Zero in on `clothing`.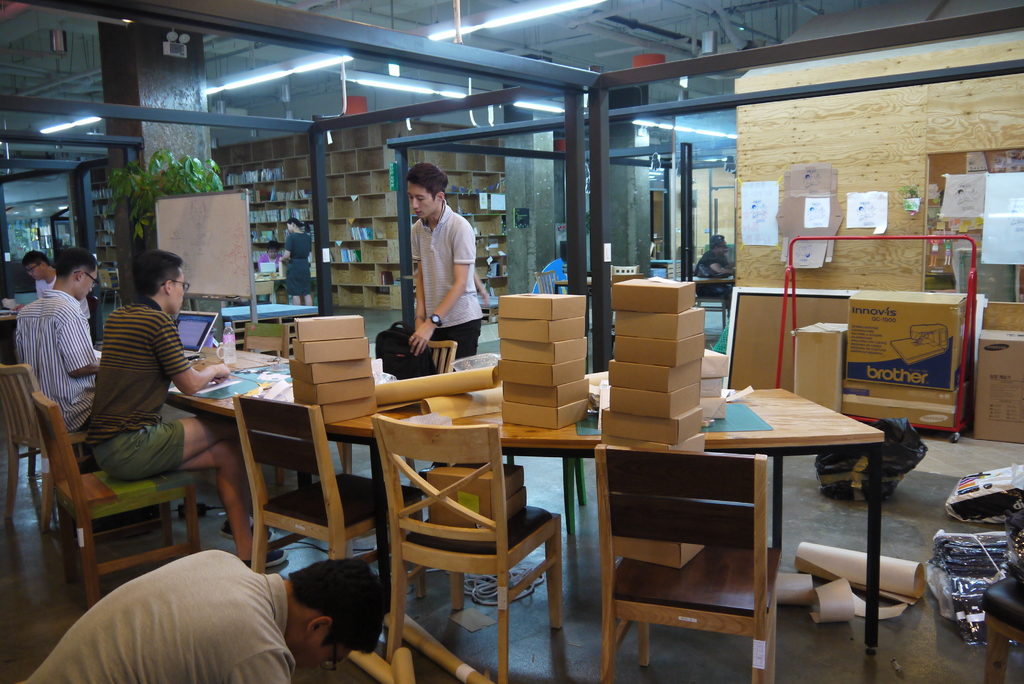
Zeroed in: region(694, 250, 732, 277).
